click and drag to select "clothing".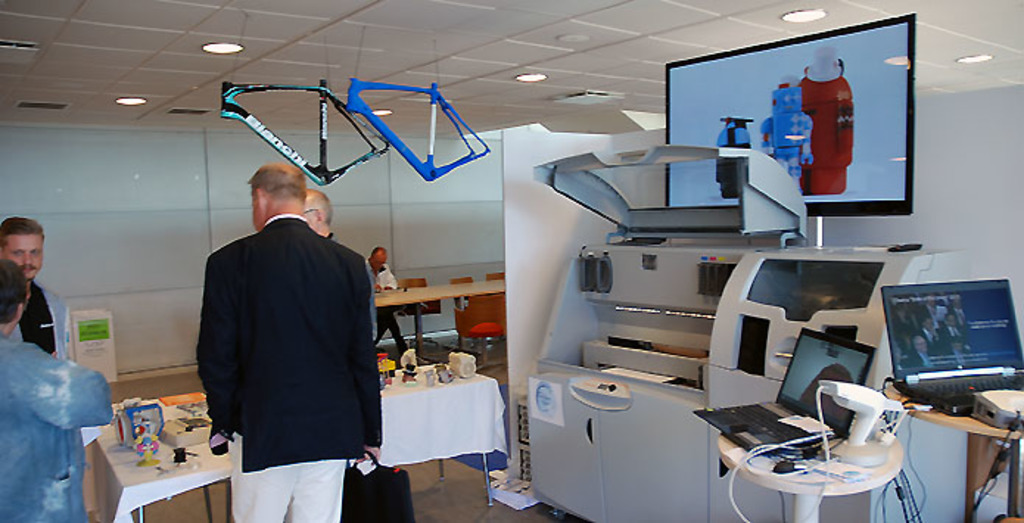
Selection: left=186, top=180, right=382, bottom=501.
